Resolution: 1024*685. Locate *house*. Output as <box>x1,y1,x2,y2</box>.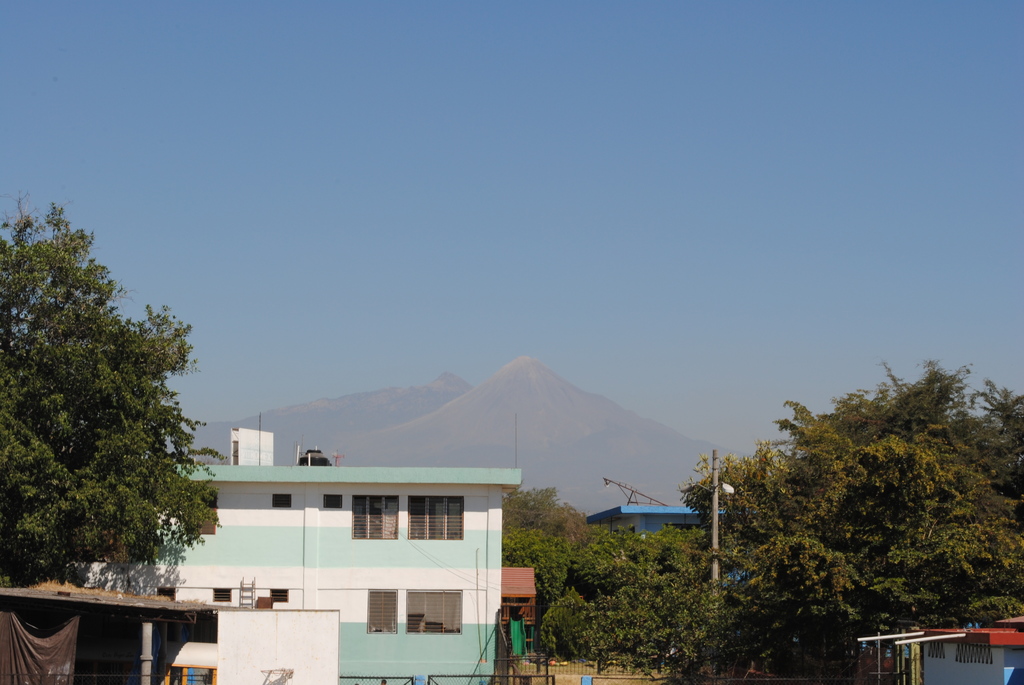
<box>887,616,1023,684</box>.
